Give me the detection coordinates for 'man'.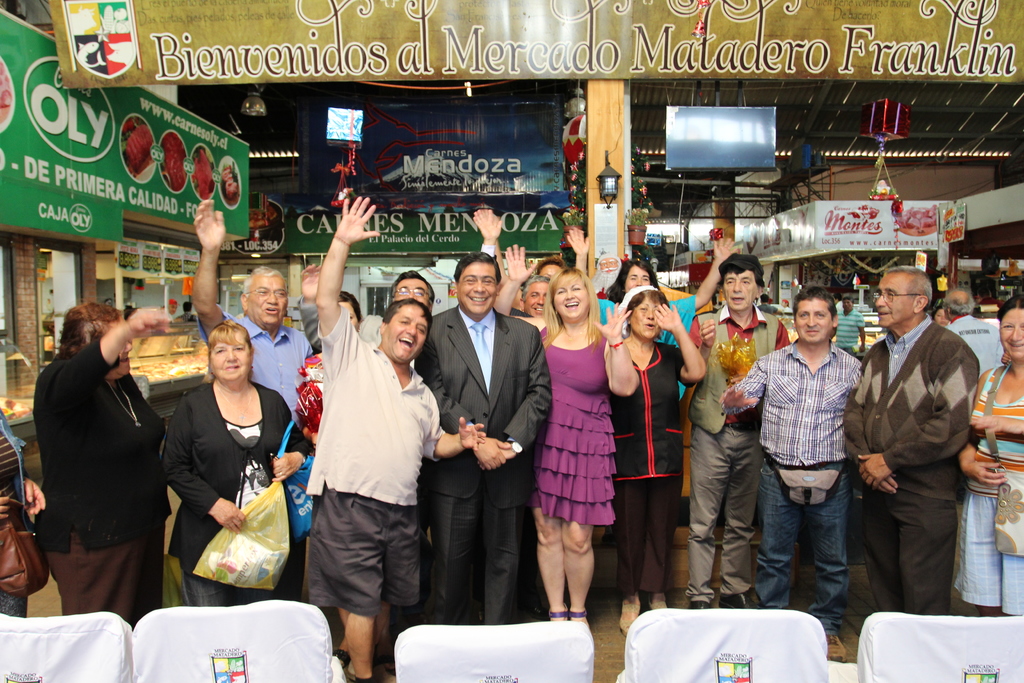
<region>684, 252, 790, 607</region>.
